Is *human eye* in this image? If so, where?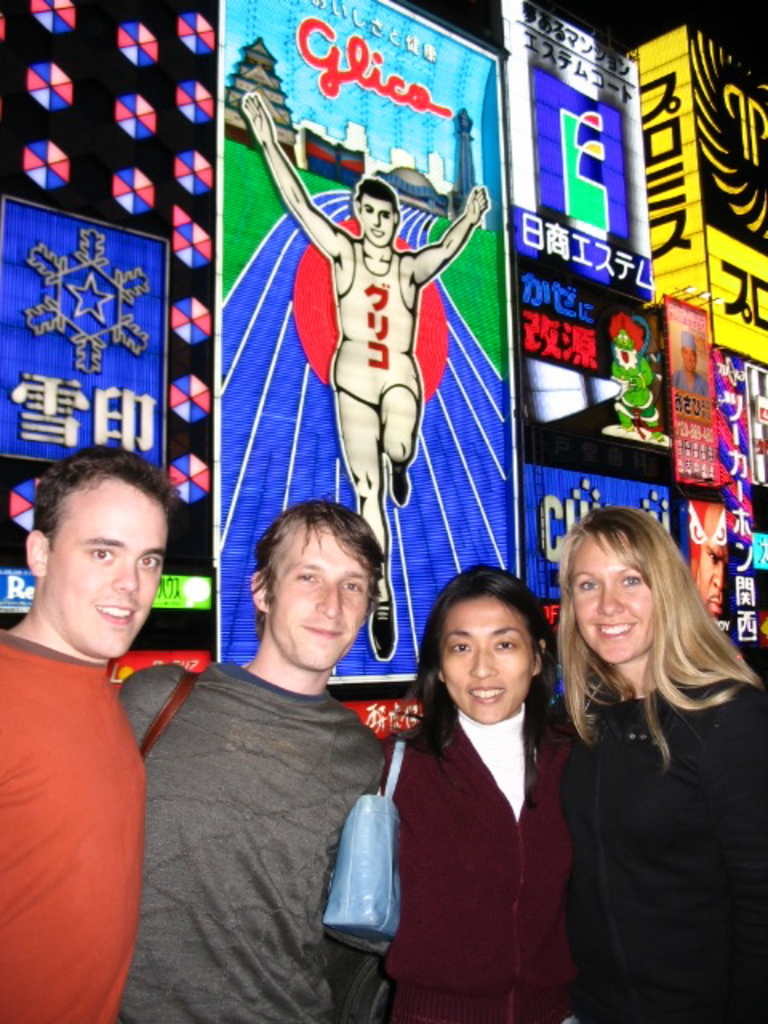
Yes, at {"left": 78, "top": 539, "right": 118, "bottom": 566}.
